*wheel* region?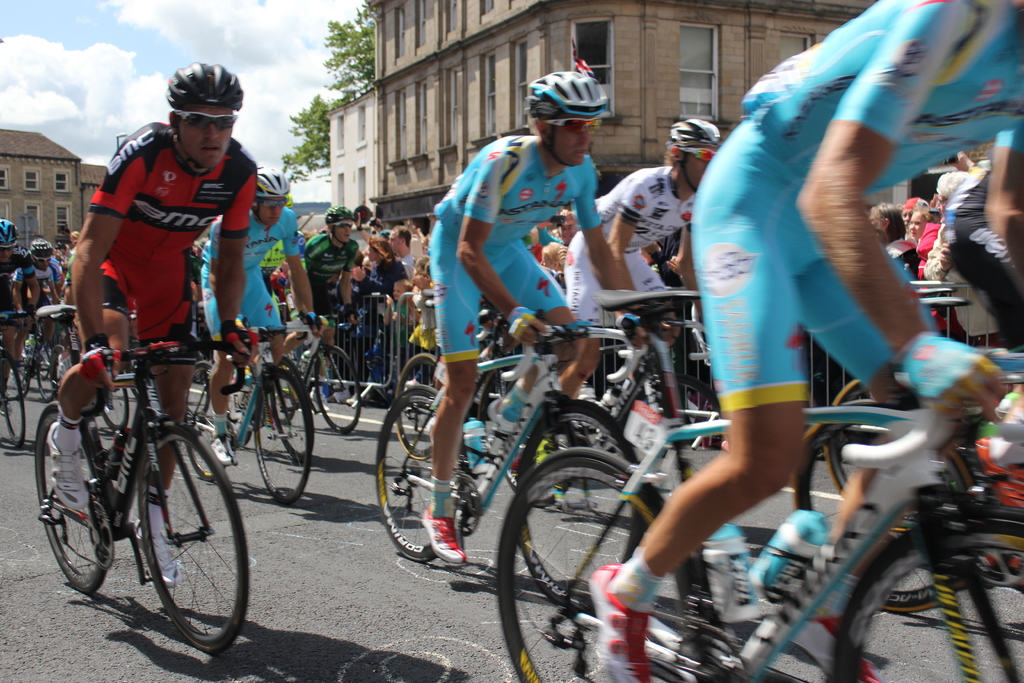
(left=390, top=347, right=445, bottom=462)
